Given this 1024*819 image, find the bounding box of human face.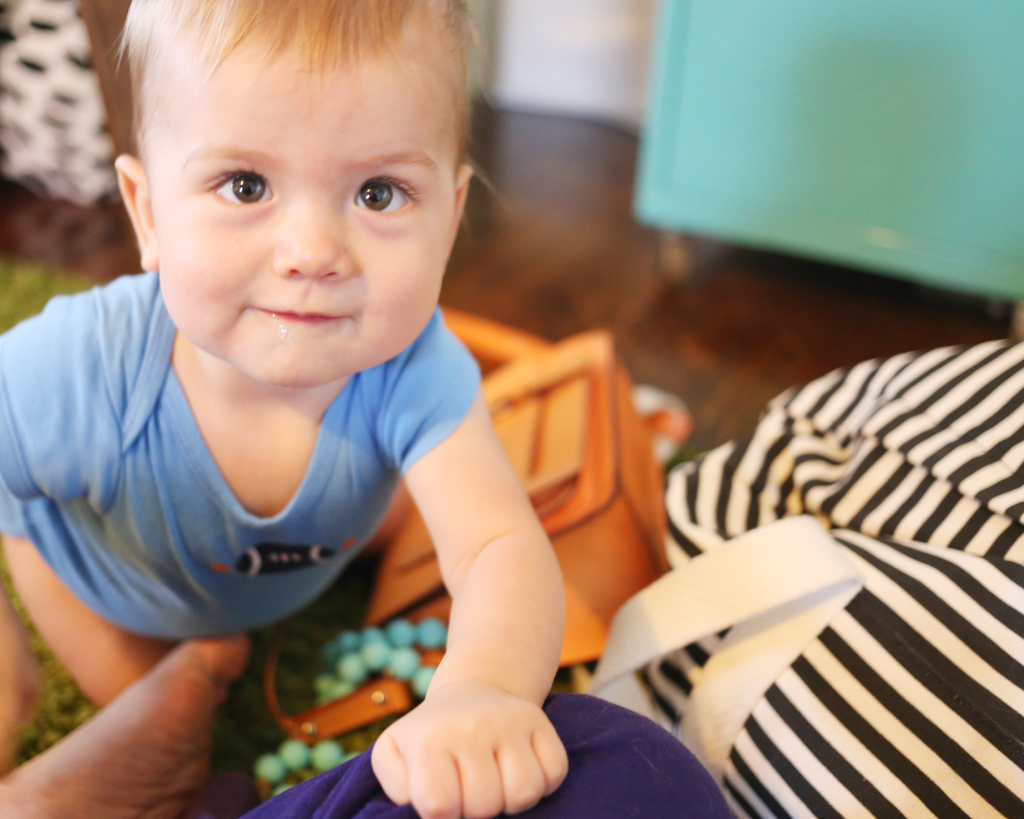
166 7 476 401.
